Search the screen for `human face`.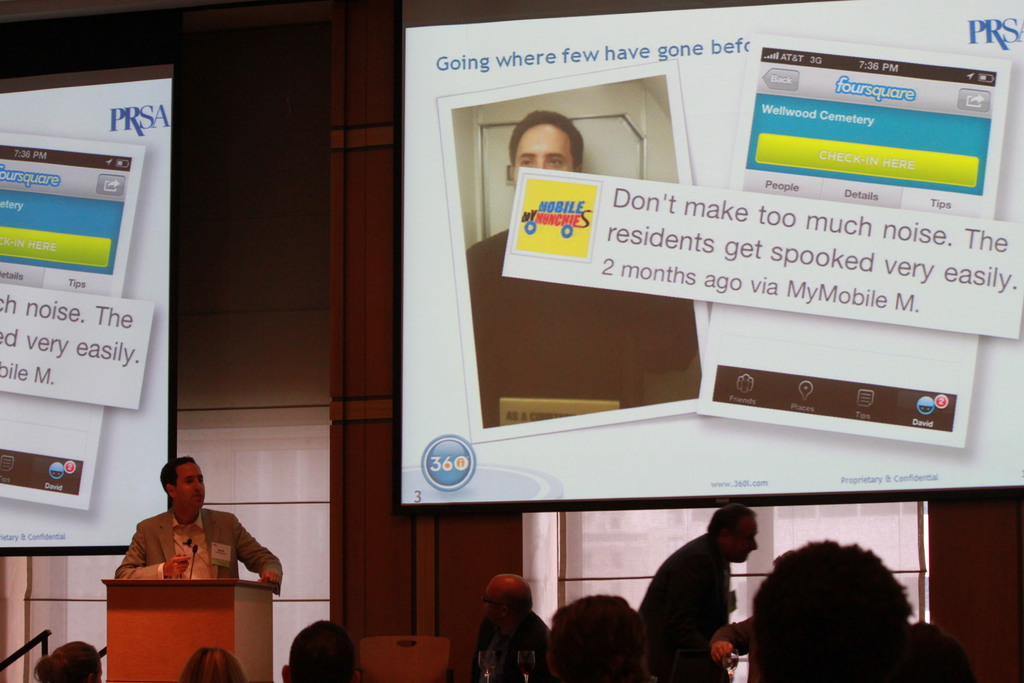
Found at detection(513, 125, 575, 181).
